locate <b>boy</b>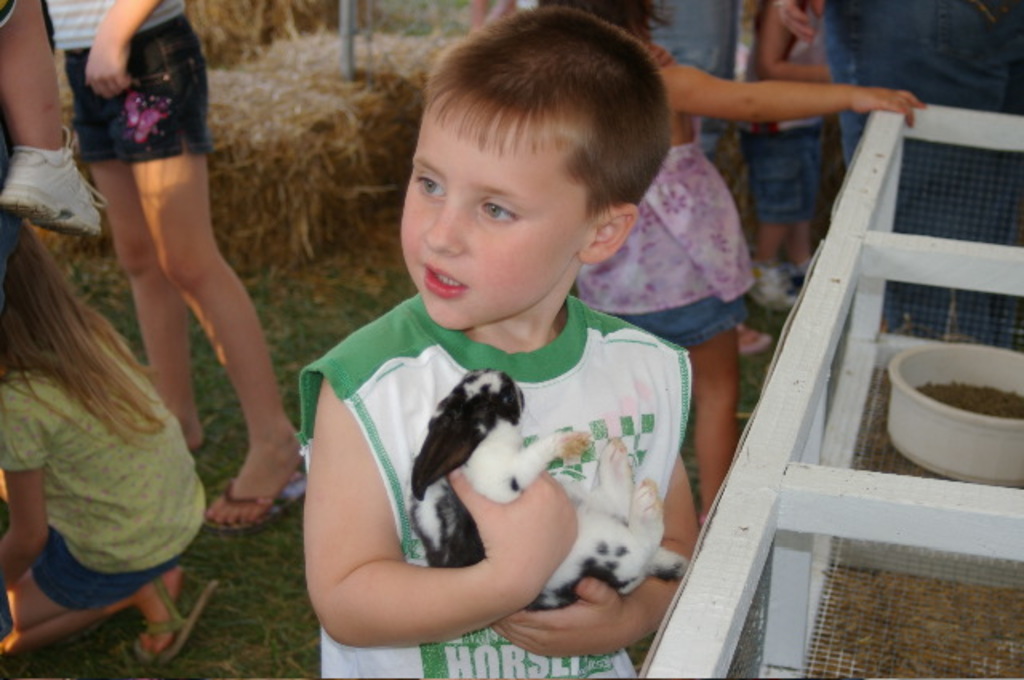
[left=296, top=5, right=707, bottom=678]
